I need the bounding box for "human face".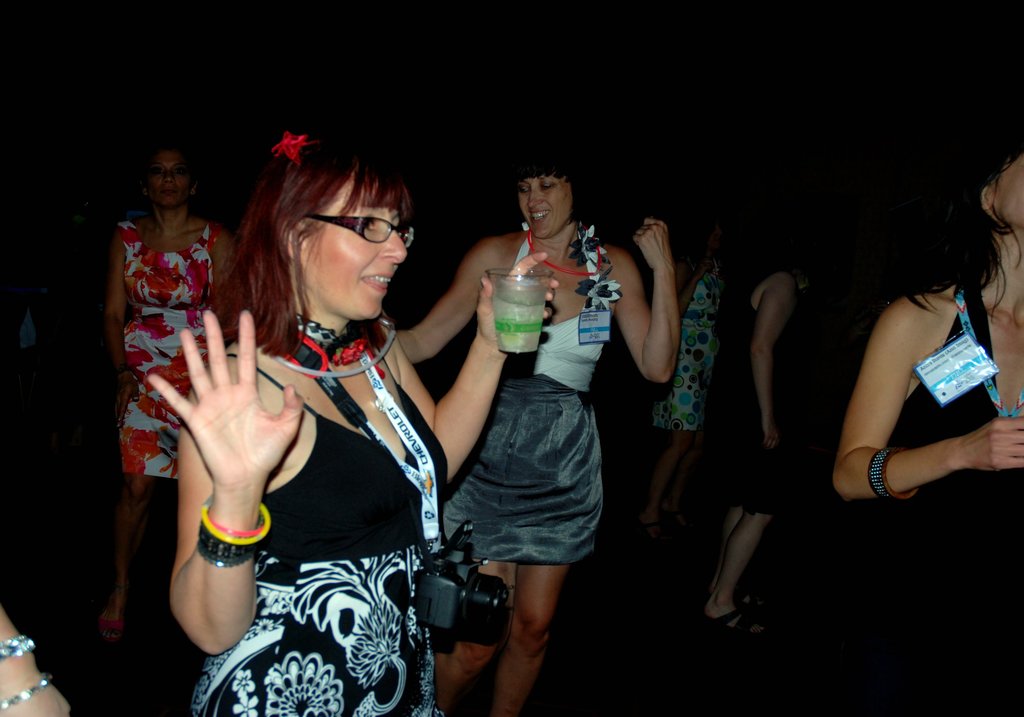
Here it is: <bbox>999, 151, 1023, 219</bbox>.
